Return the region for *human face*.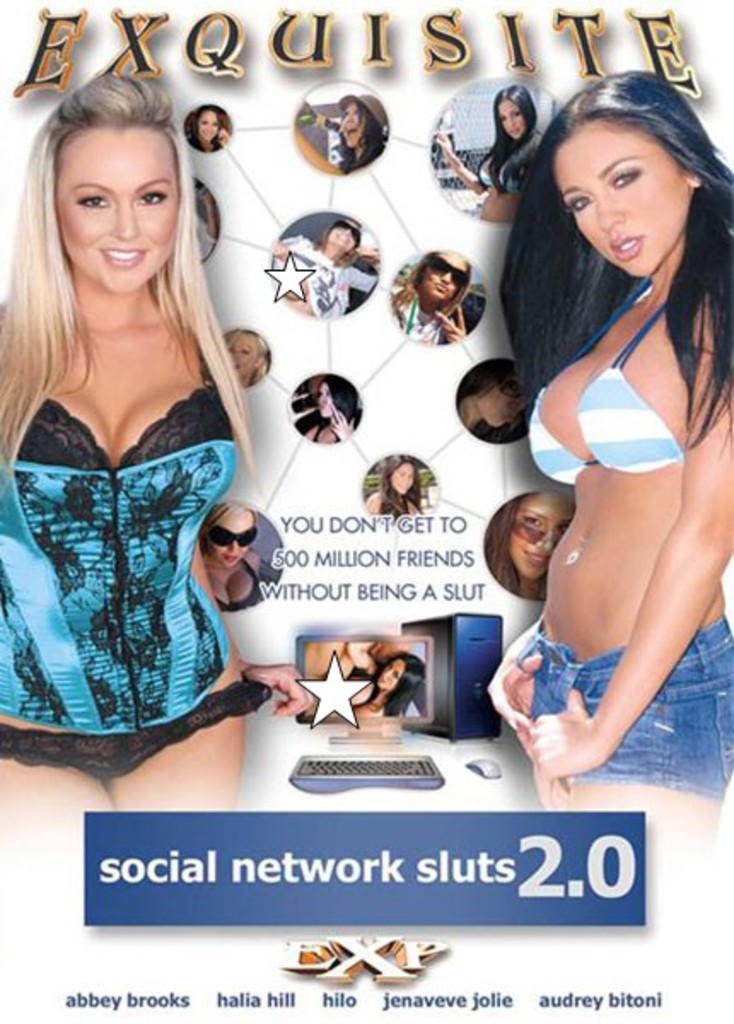
(x1=345, y1=108, x2=352, y2=133).
